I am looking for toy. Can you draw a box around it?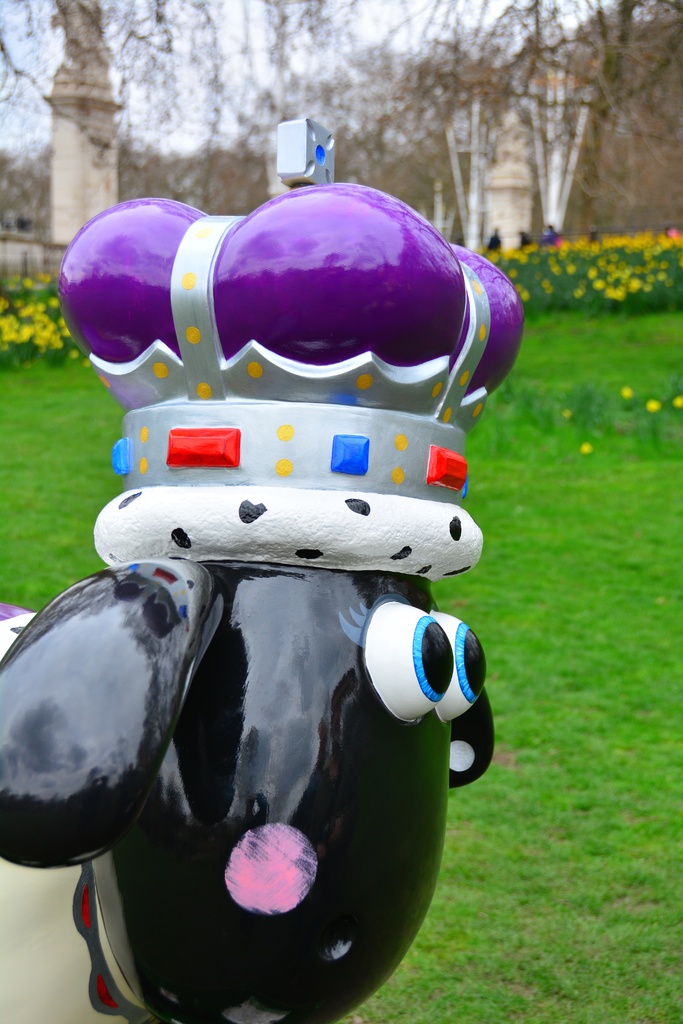
Sure, the bounding box is x1=0, y1=123, x2=533, y2=1023.
